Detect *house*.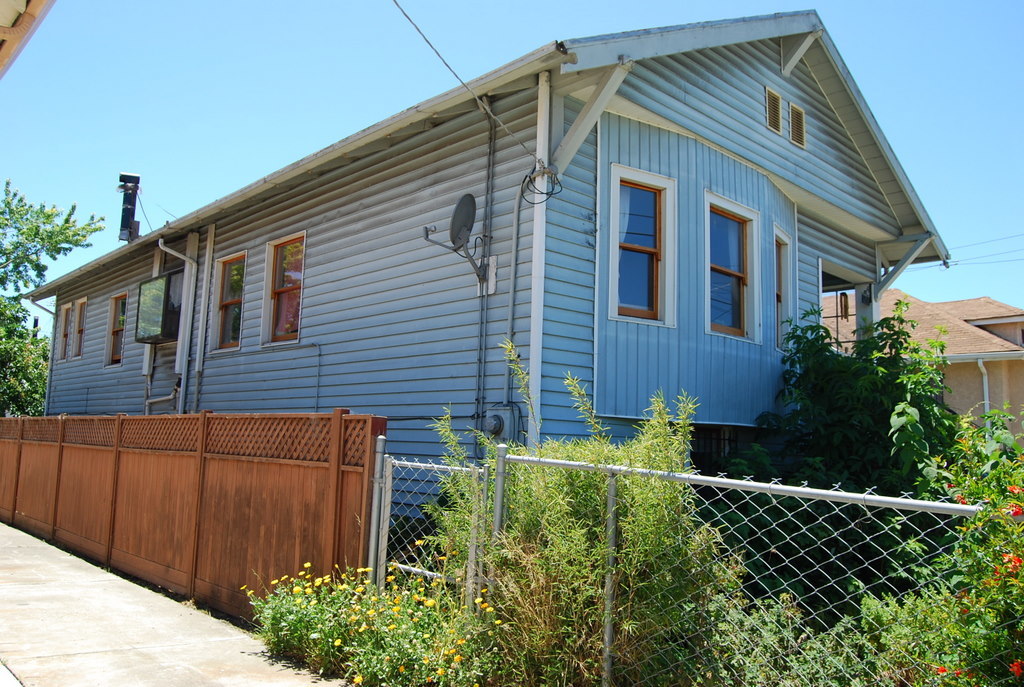
Detected at 924 294 1023 347.
